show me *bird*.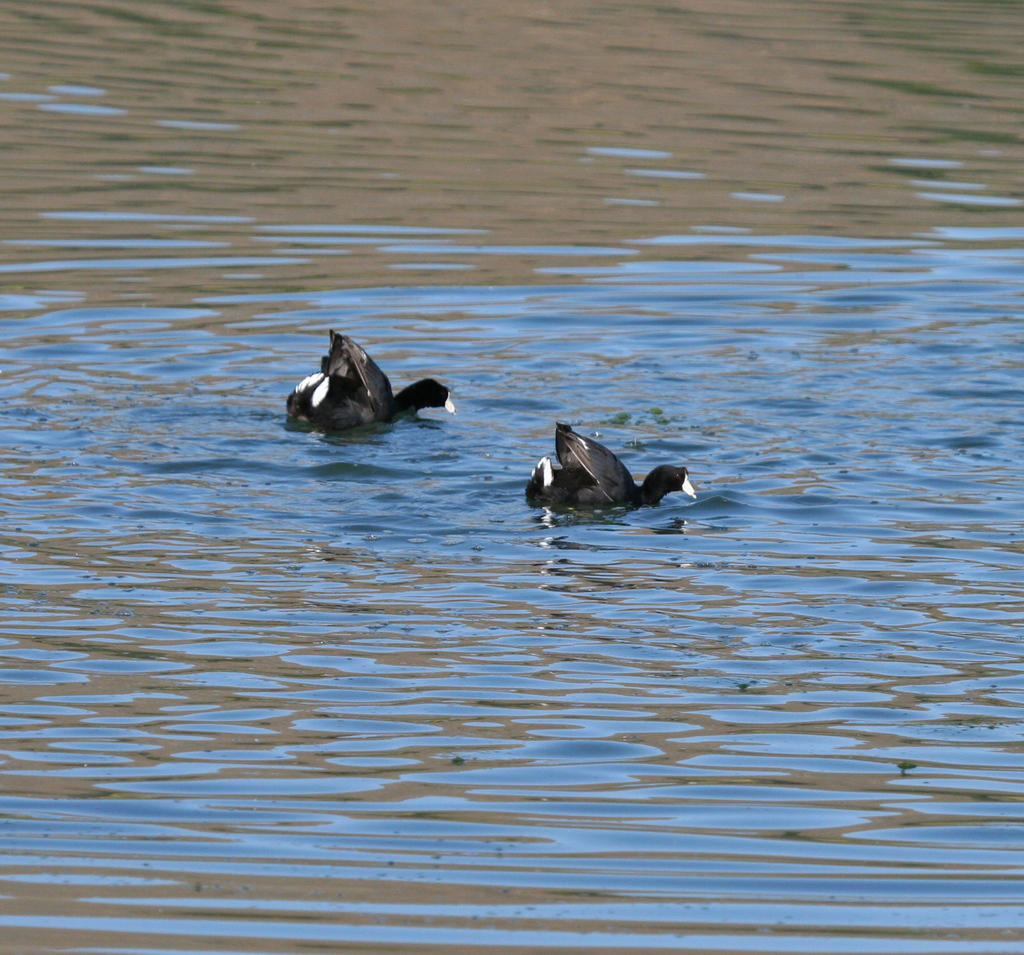
*bird* is here: 514, 408, 692, 524.
